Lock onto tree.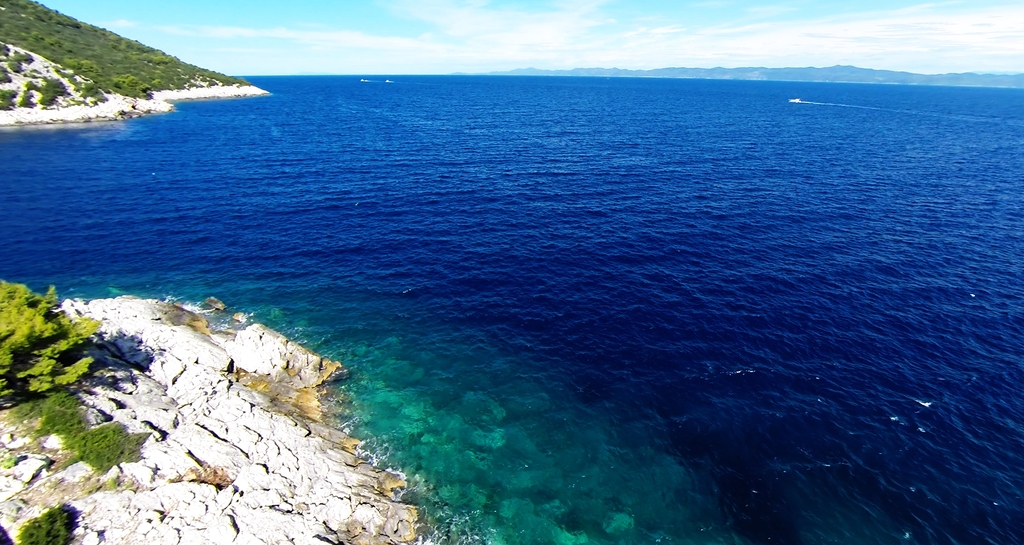
Locked: bbox(0, 274, 93, 410).
